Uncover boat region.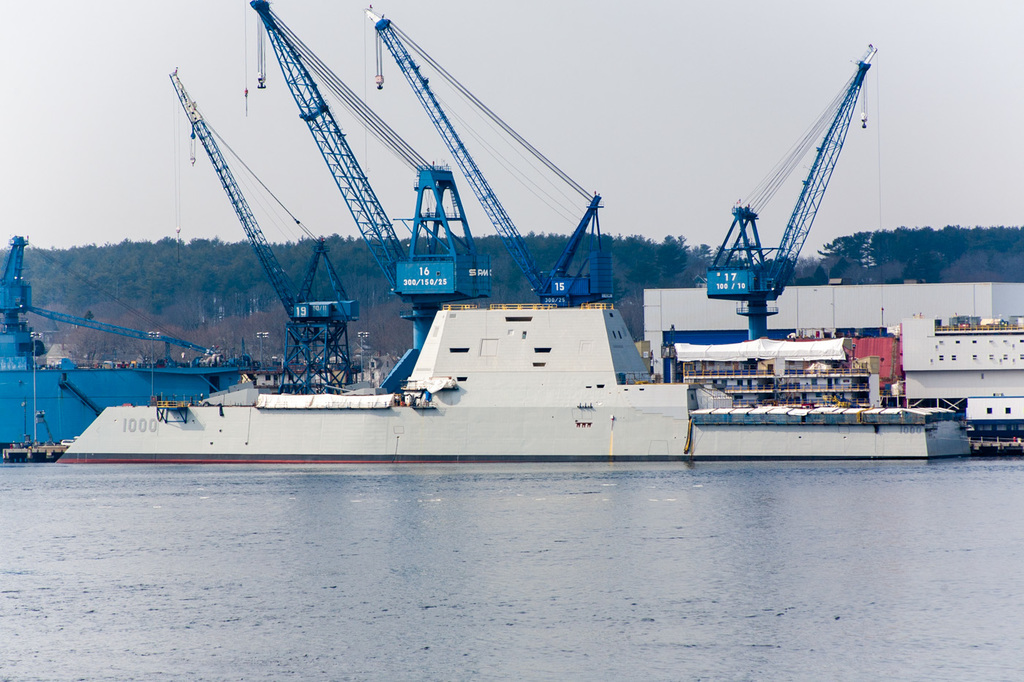
Uncovered: {"left": 56, "top": 300, "right": 972, "bottom": 462}.
